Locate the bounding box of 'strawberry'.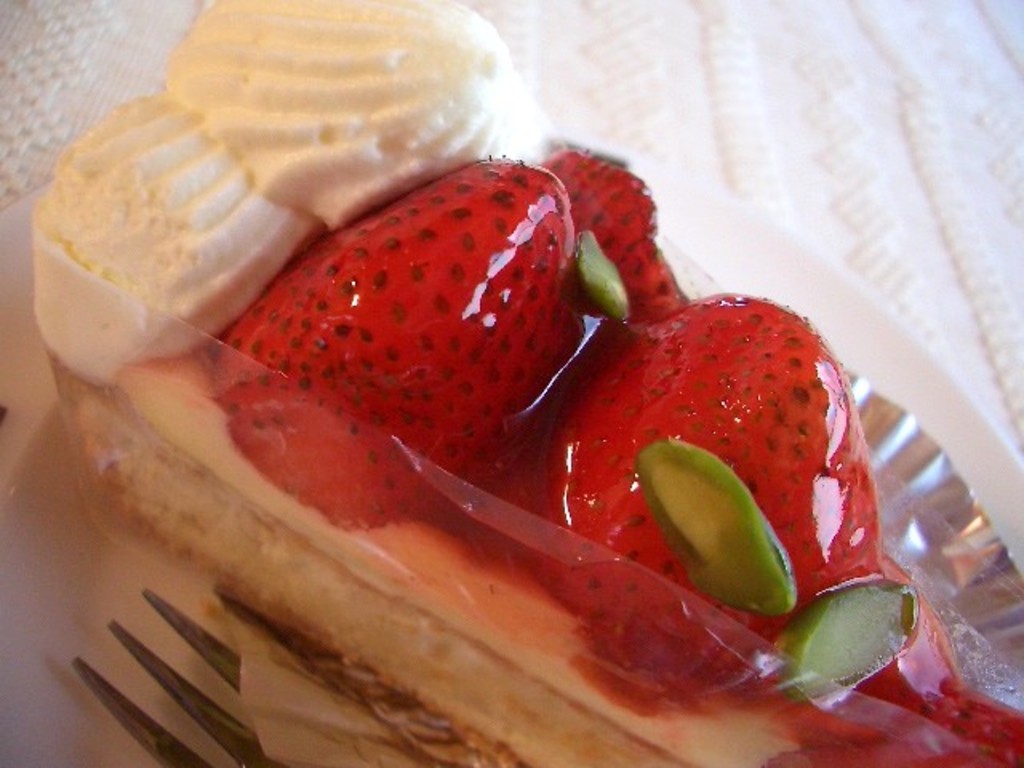
Bounding box: left=206, top=147, right=576, bottom=530.
